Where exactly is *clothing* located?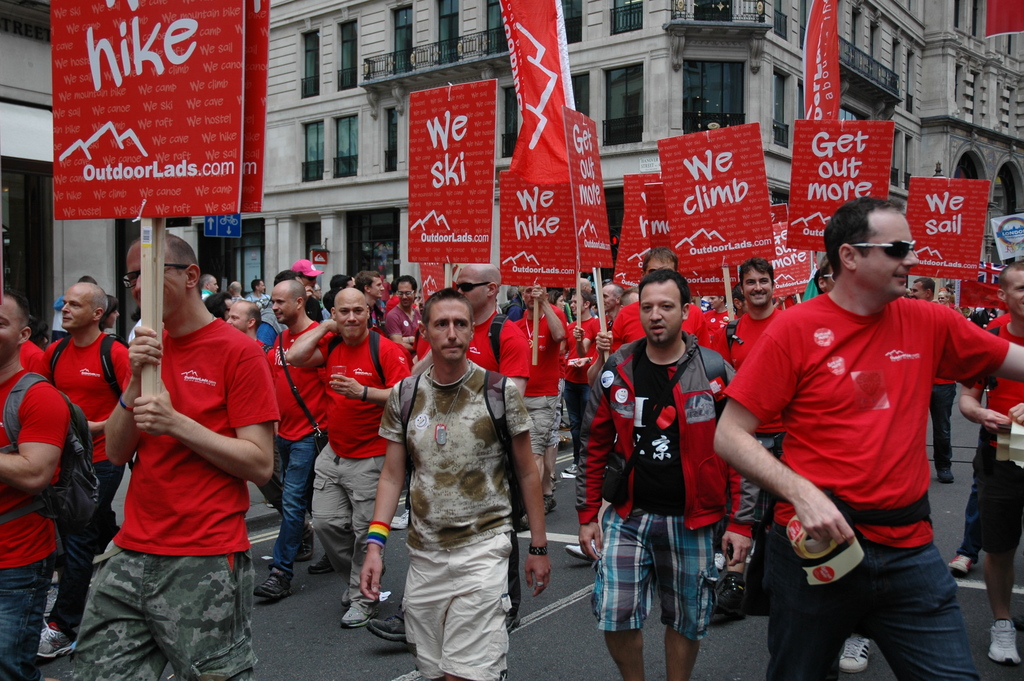
Its bounding box is 257/310/291/348.
